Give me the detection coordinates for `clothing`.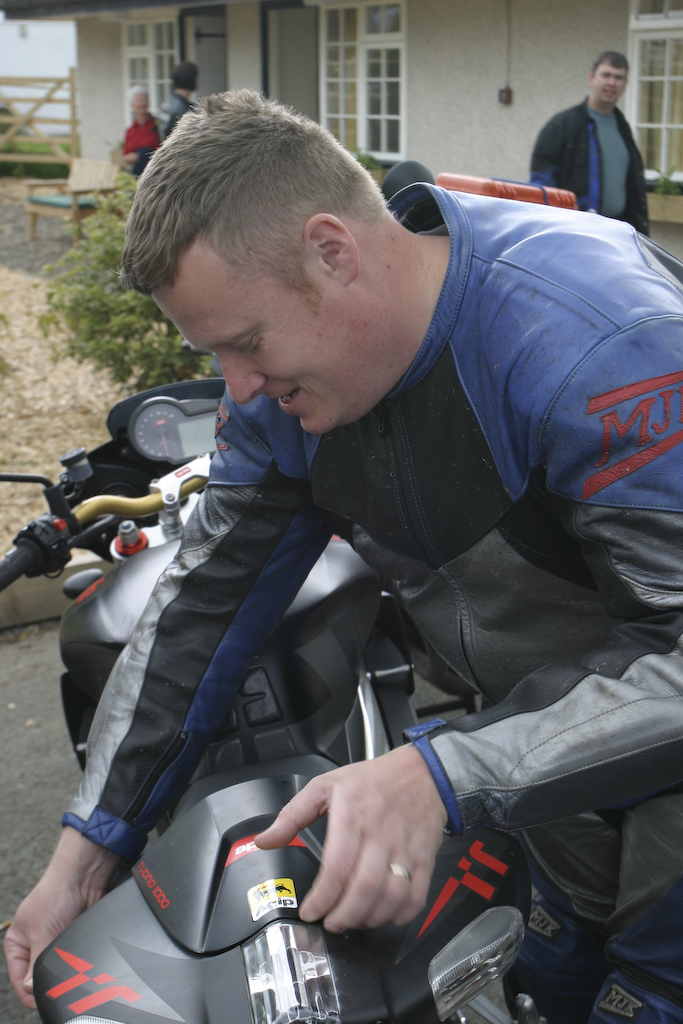
<region>529, 89, 649, 236</region>.
